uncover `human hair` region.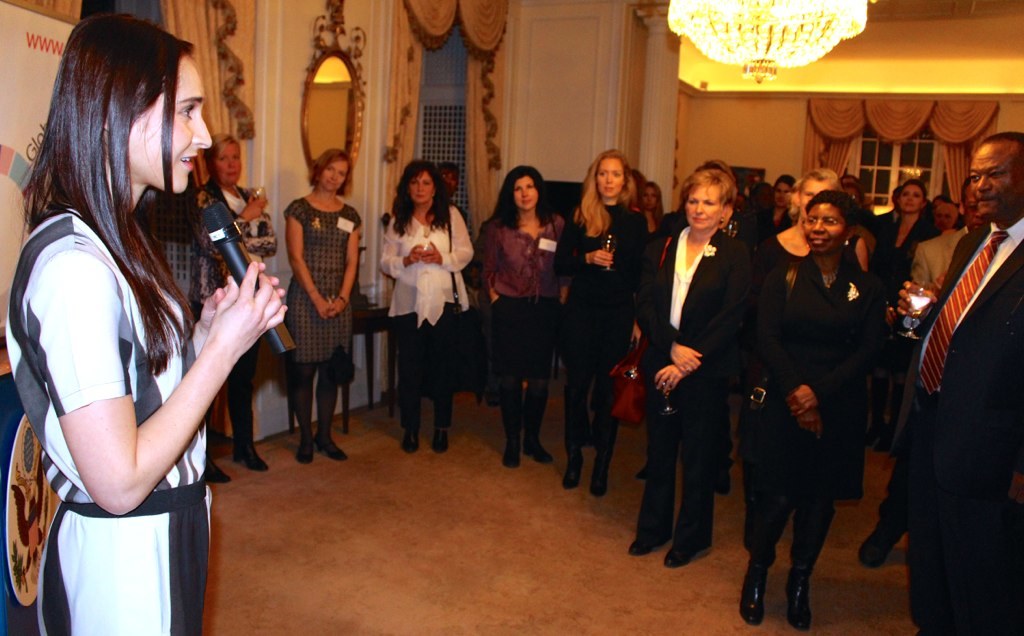
Uncovered: bbox(495, 162, 563, 227).
